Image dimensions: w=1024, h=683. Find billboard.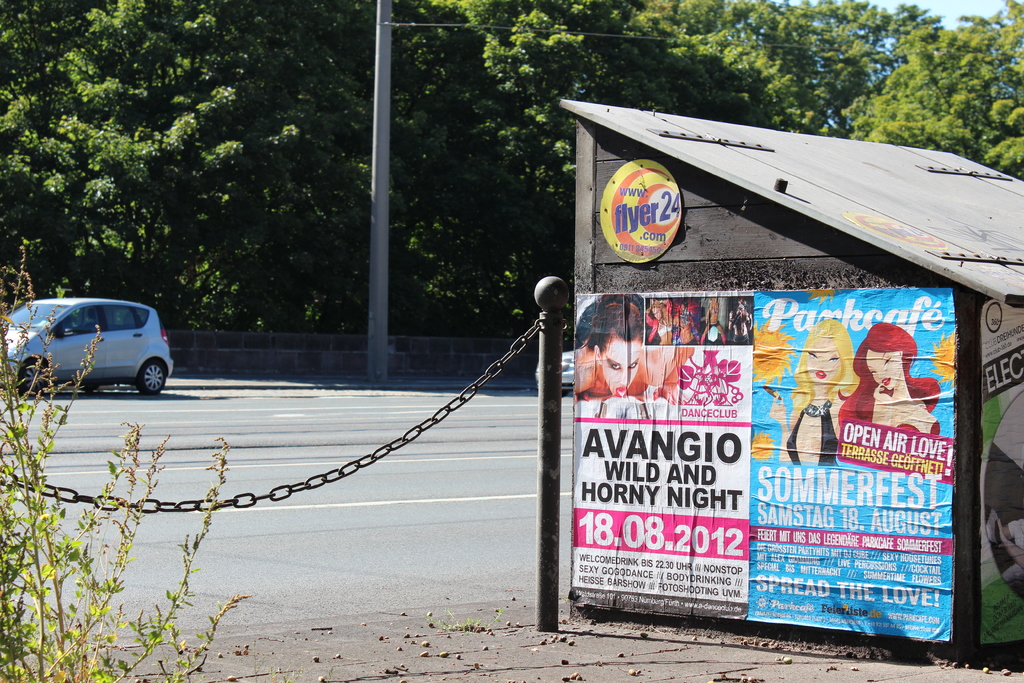
BBox(563, 286, 960, 654).
